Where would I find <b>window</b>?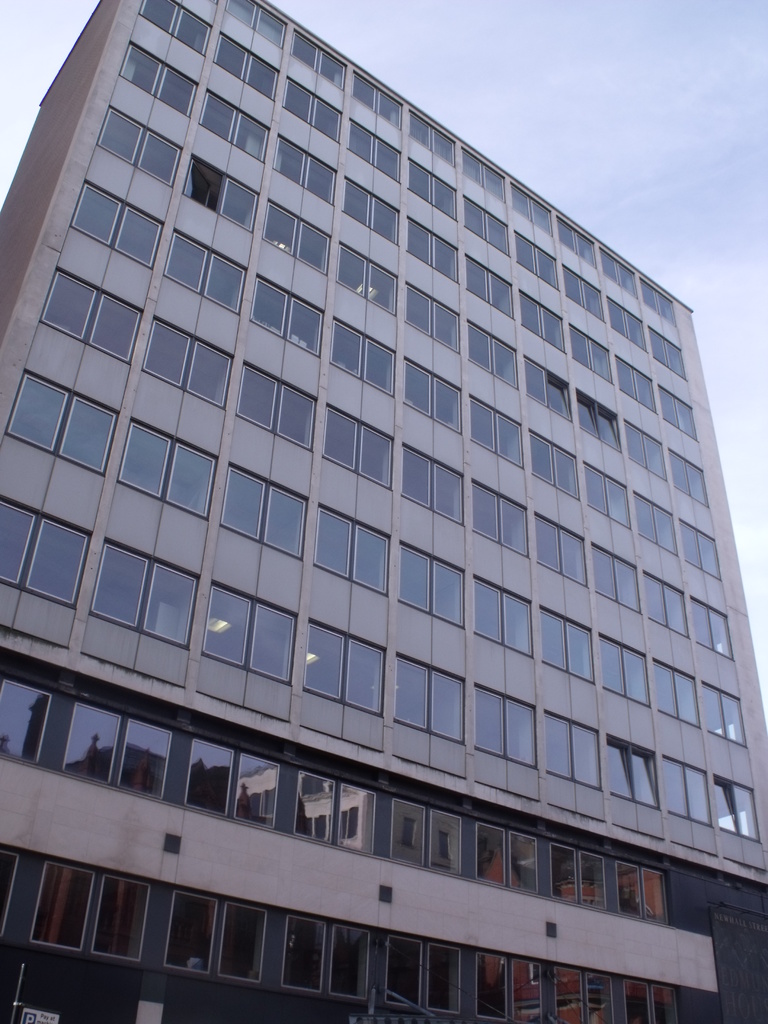
At box(400, 545, 468, 628).
